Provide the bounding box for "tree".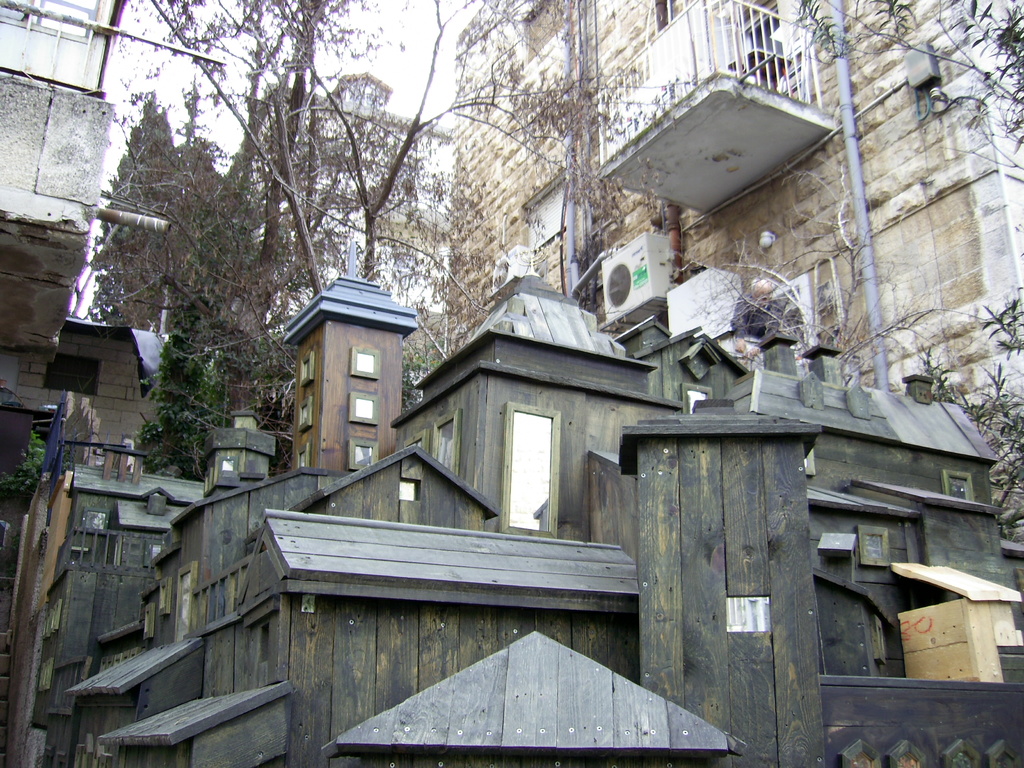
<bbox>92, 0, 707, 465</bbox>.
